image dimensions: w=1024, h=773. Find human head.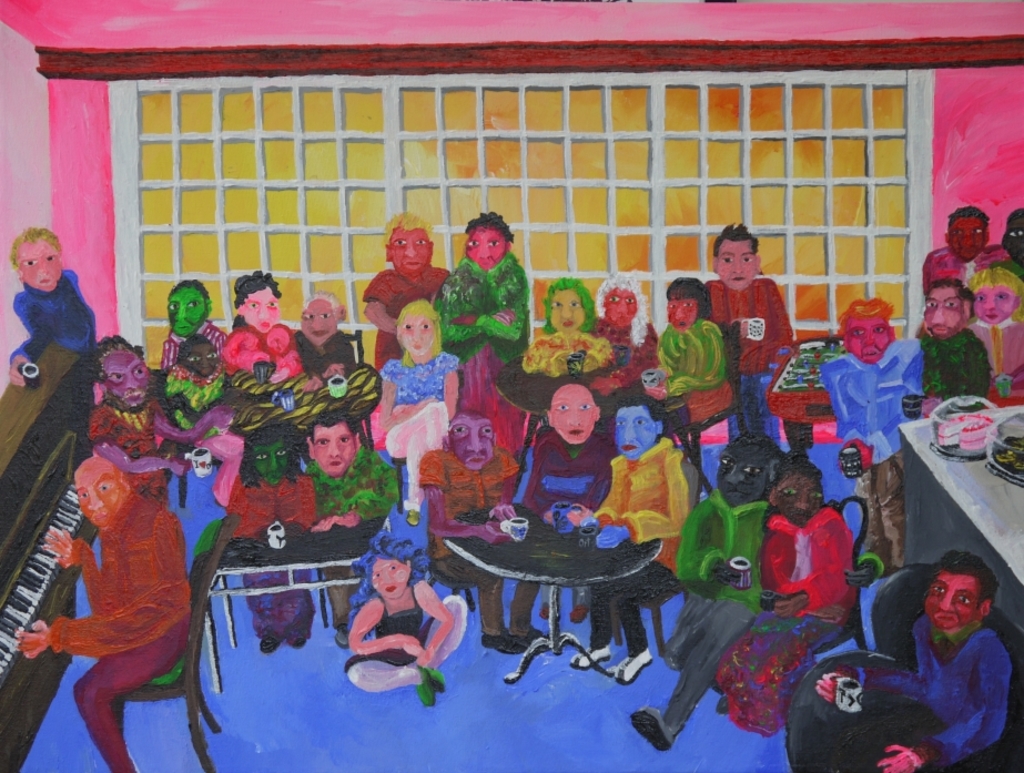
BBox(71, 451, 129, 528).
